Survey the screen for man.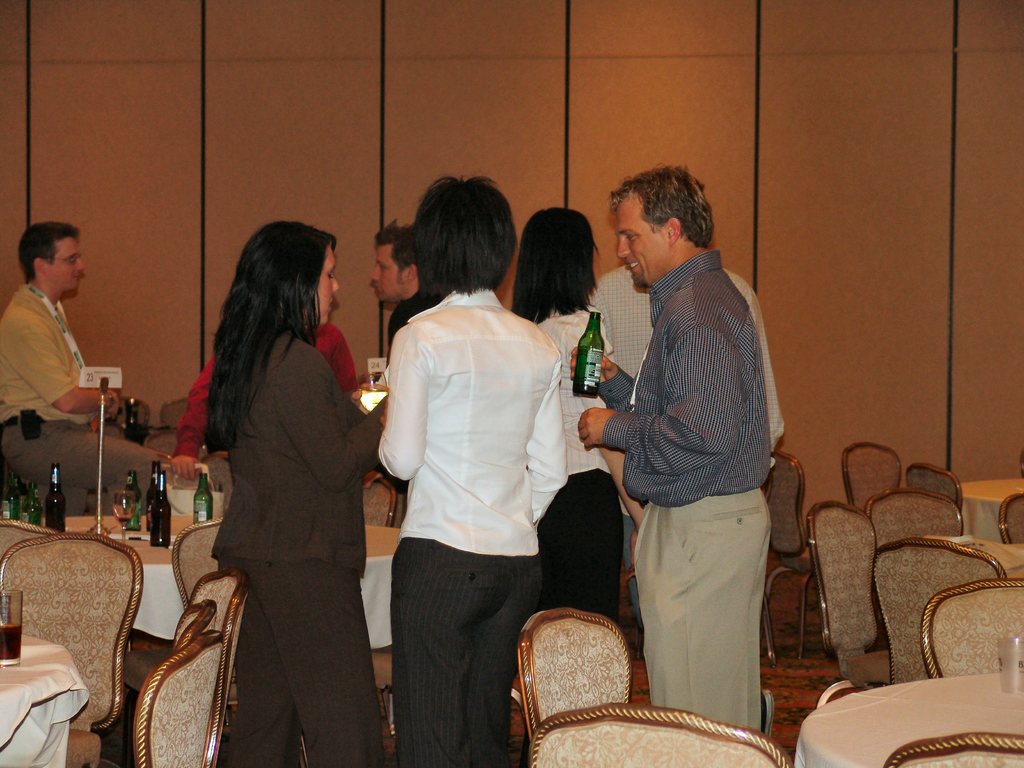
Survey found: 568/167/769/730.
